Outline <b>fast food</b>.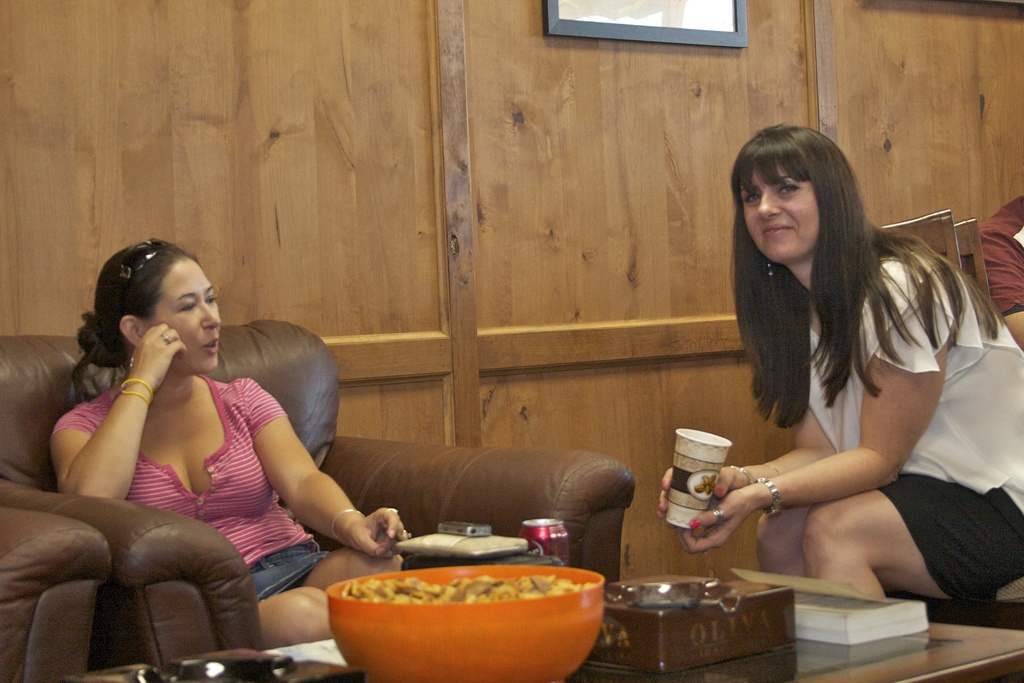
Outline: bbox(346, 575, 596, 600).
